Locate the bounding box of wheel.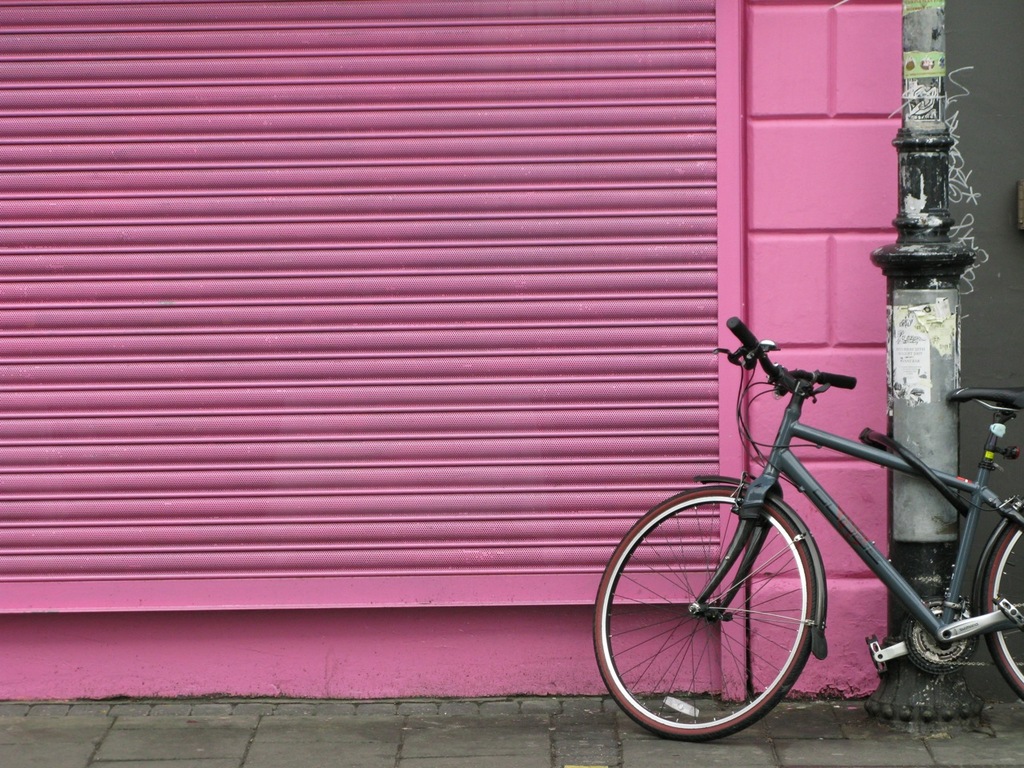
Bounding box: crop(980, 512, 1023, 692).
